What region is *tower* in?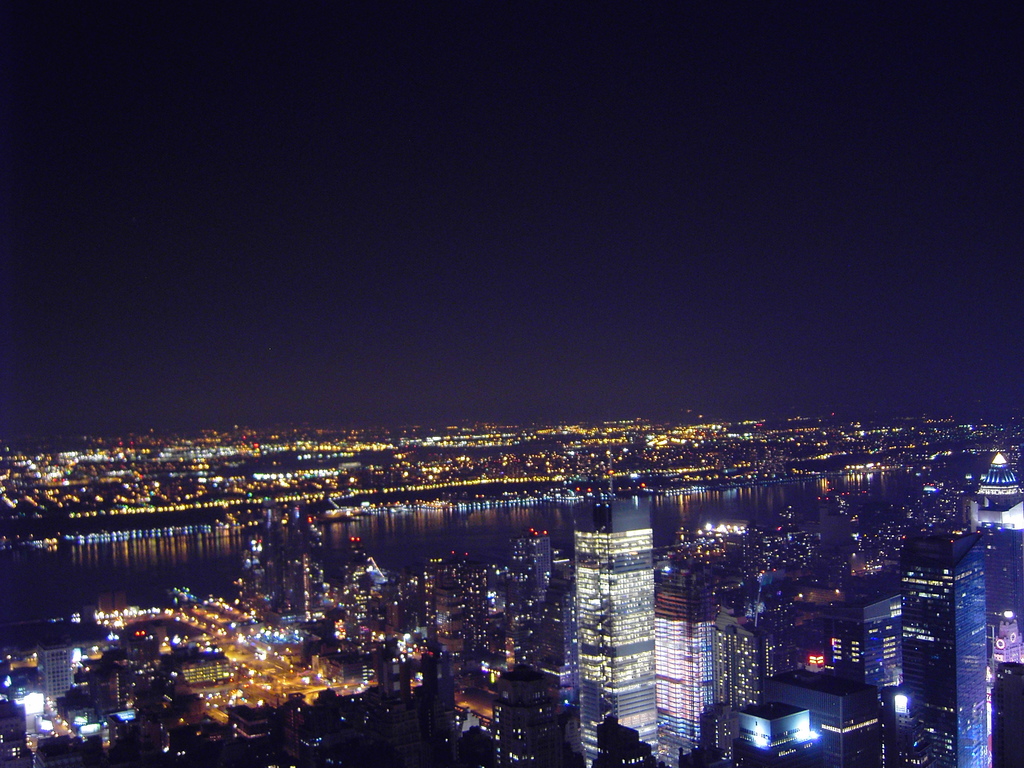
(573,495,676,697).
